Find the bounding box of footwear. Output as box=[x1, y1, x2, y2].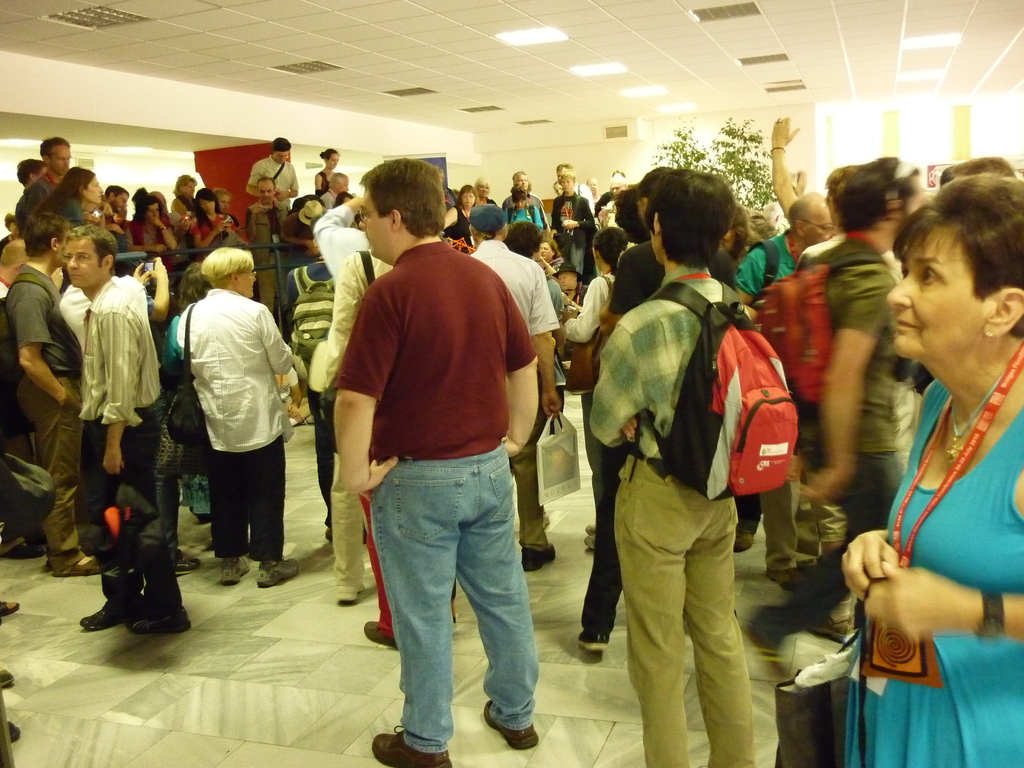
box=[483, 701, 539, 750].
